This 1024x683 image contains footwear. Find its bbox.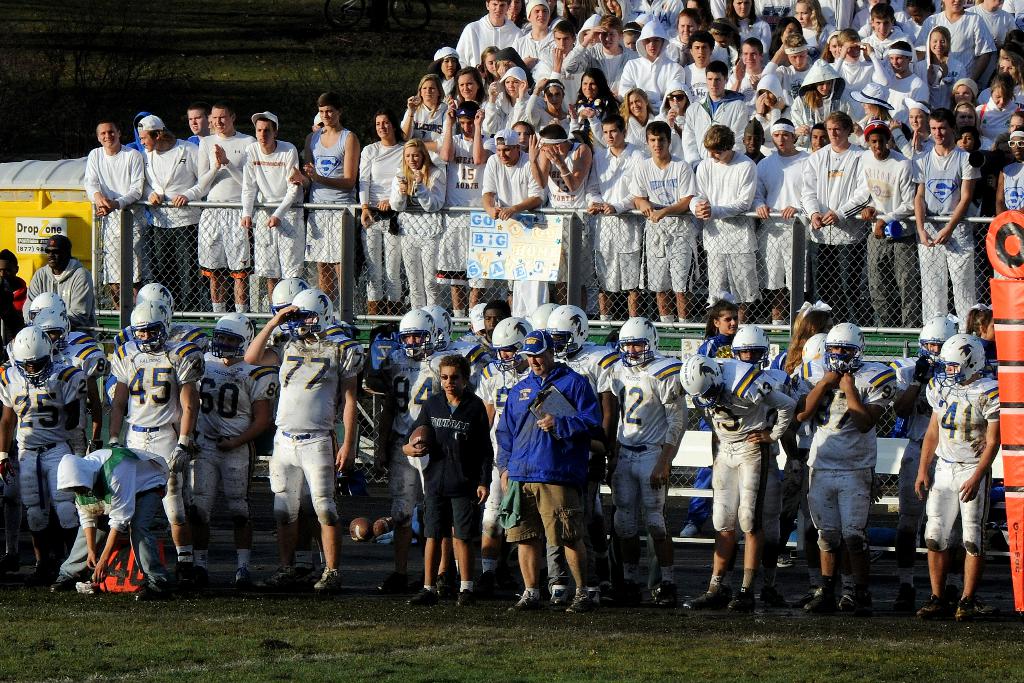
box(134, 584, 161, 601).
